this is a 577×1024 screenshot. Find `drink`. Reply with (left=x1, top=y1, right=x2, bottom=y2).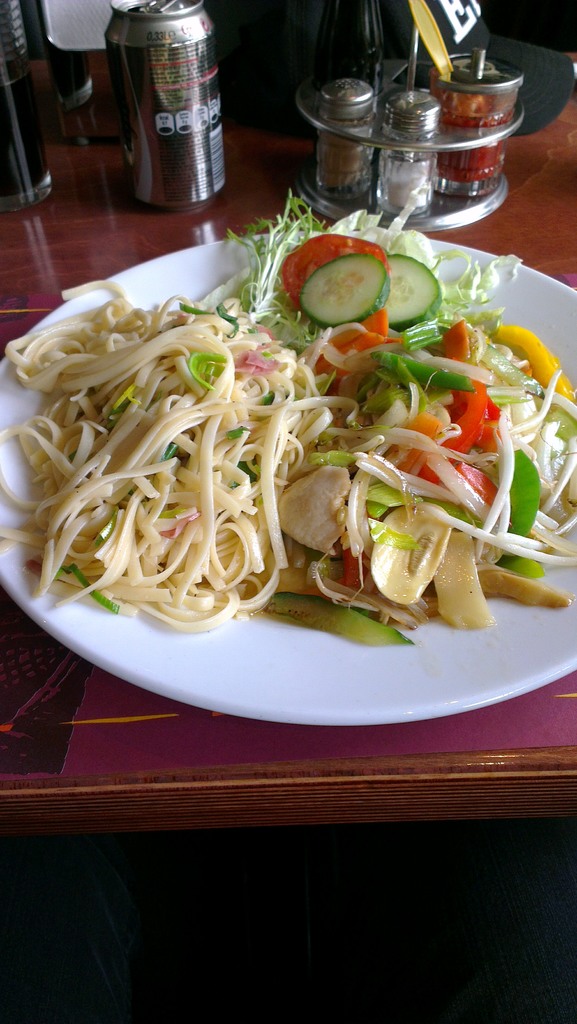
(left=106, top=0, right=231, bottom=198).
